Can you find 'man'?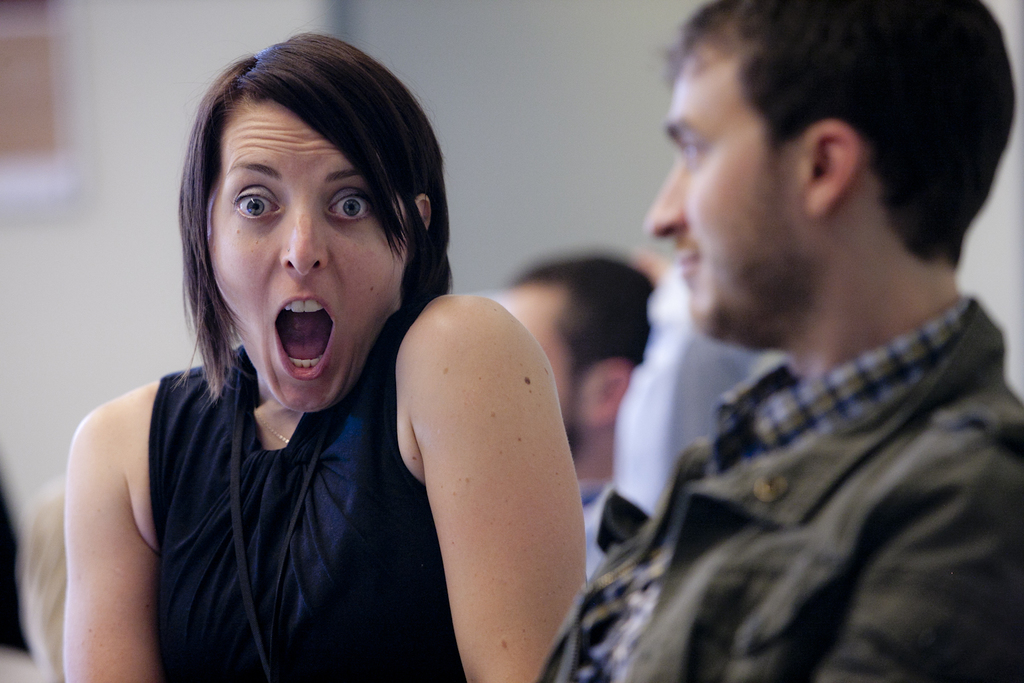
Yes, bounding box: Rect(512, 0, 1023, 671).
